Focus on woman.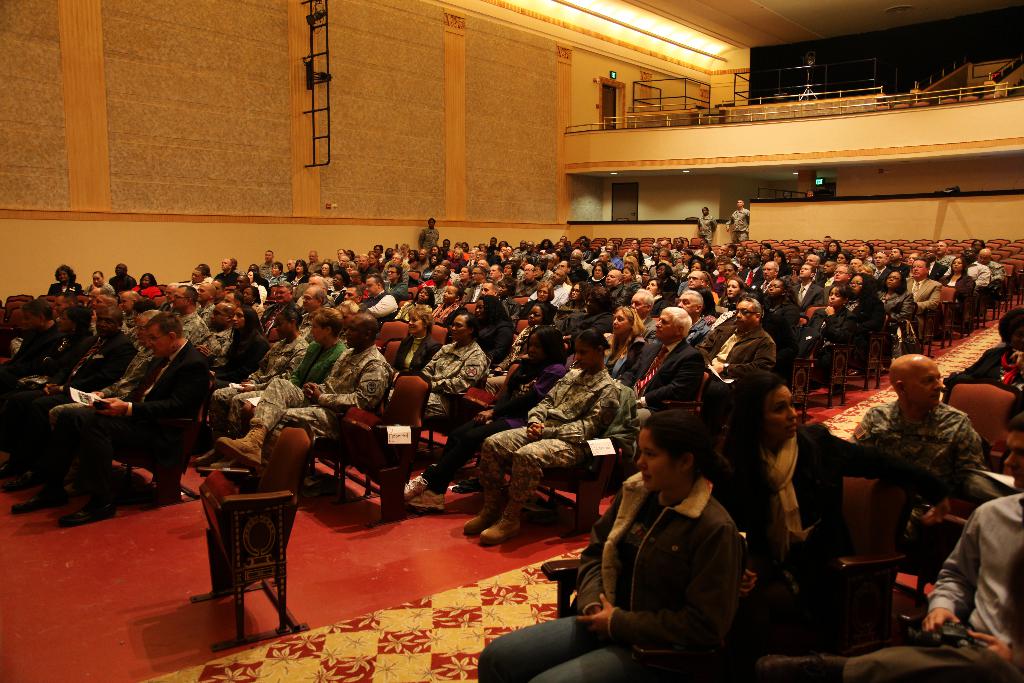
Focused at {"left": 239, "top": 286, "right": 264, "bottom": 324}.
